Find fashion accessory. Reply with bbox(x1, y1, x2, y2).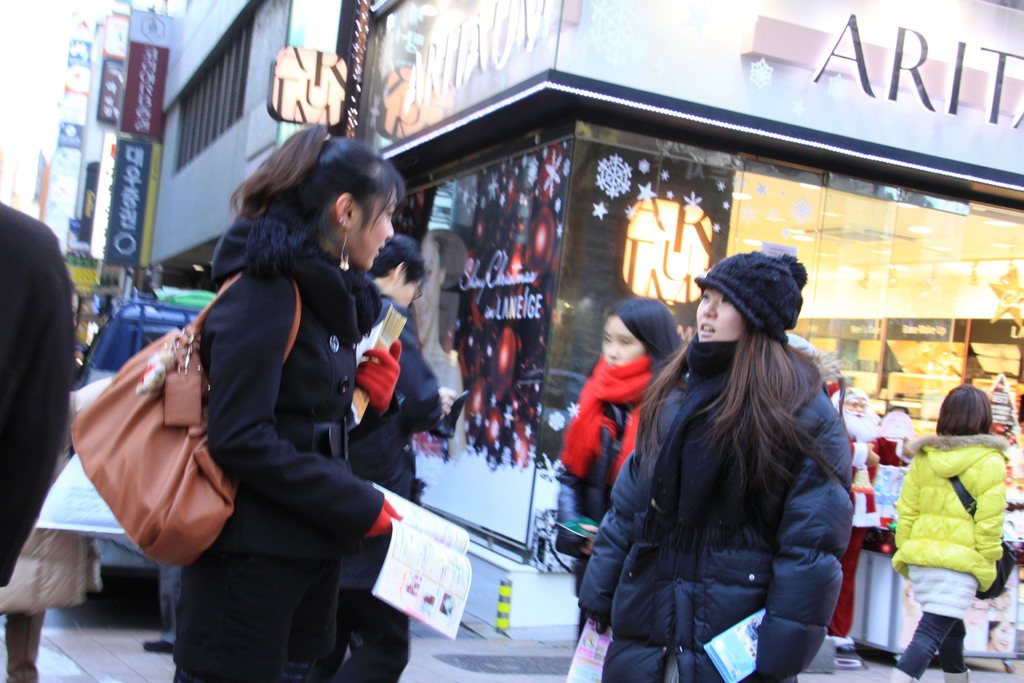
bbox(366, 497, 404, 535).
